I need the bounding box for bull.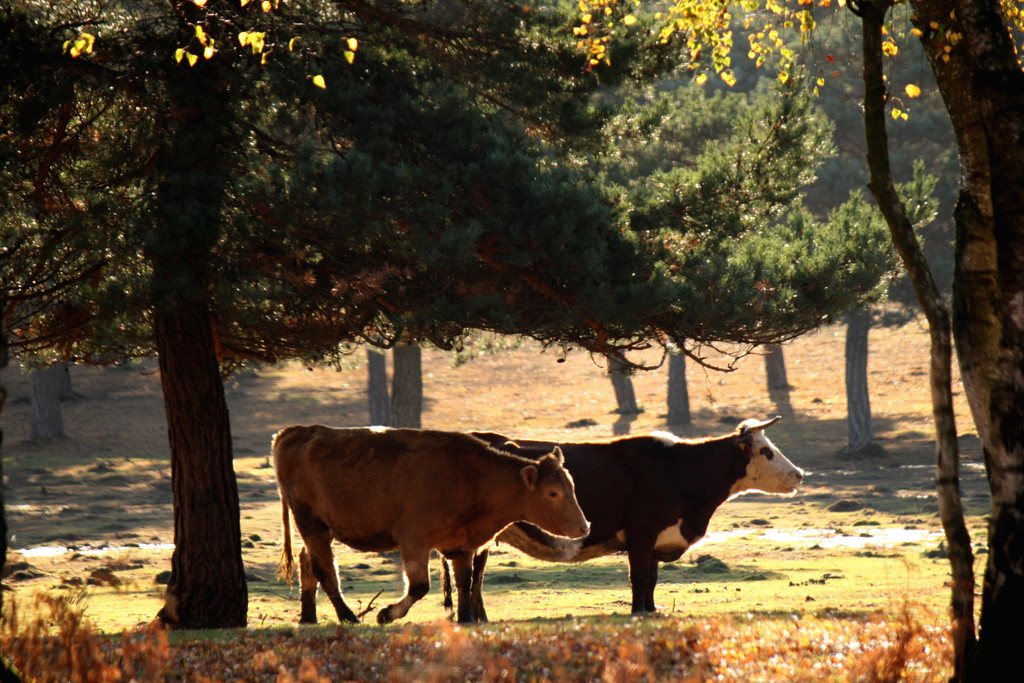
Here it is: bbox=(262, 423, 593, 623).
